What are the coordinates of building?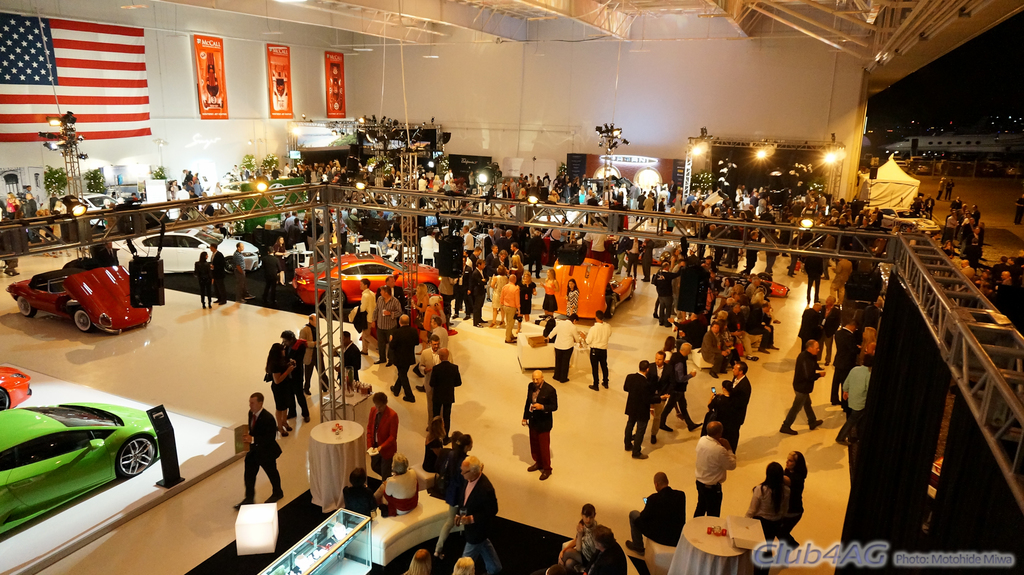
{"x1": 0, "y1": 0, "x2": 1023, "y2": 574}.
